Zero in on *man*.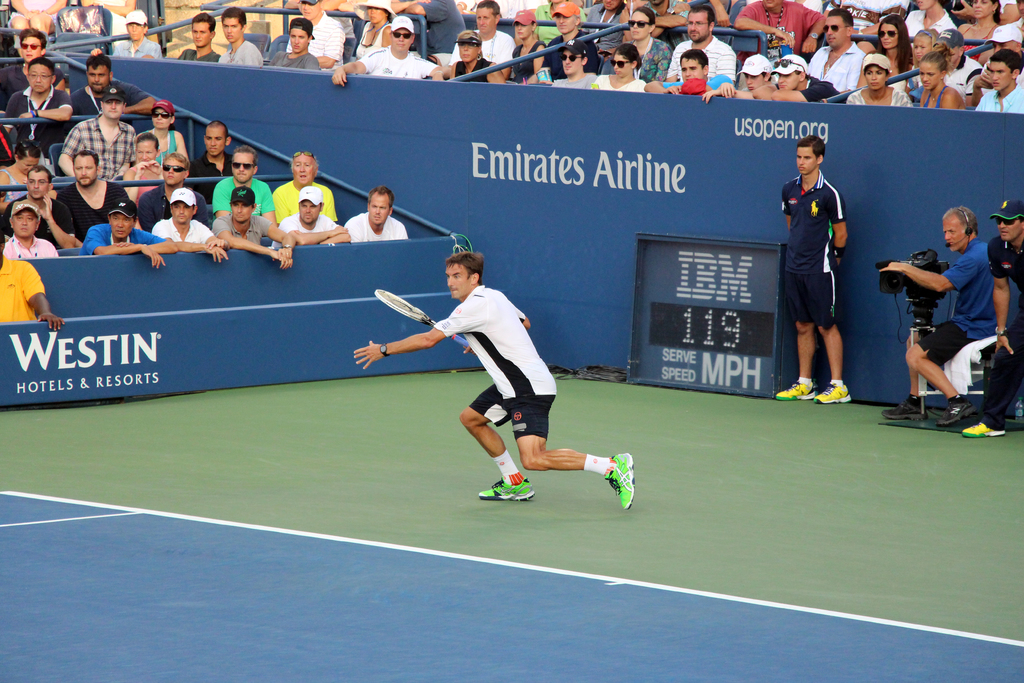
Zeroed in: 936/28/981/104.
